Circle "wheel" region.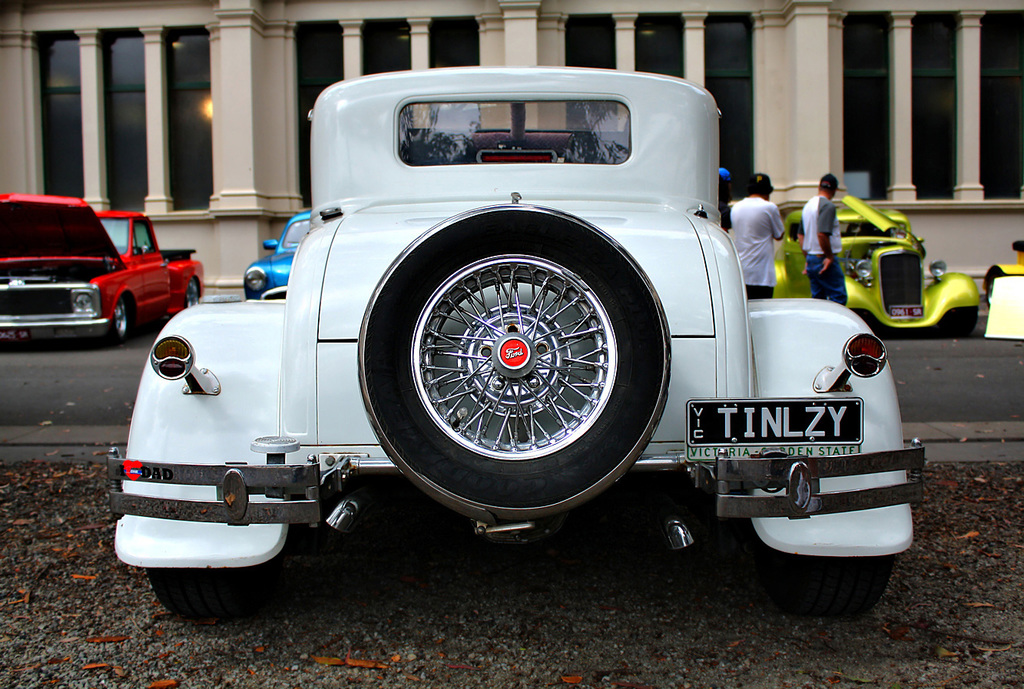
Region: [145,563,271,613].
